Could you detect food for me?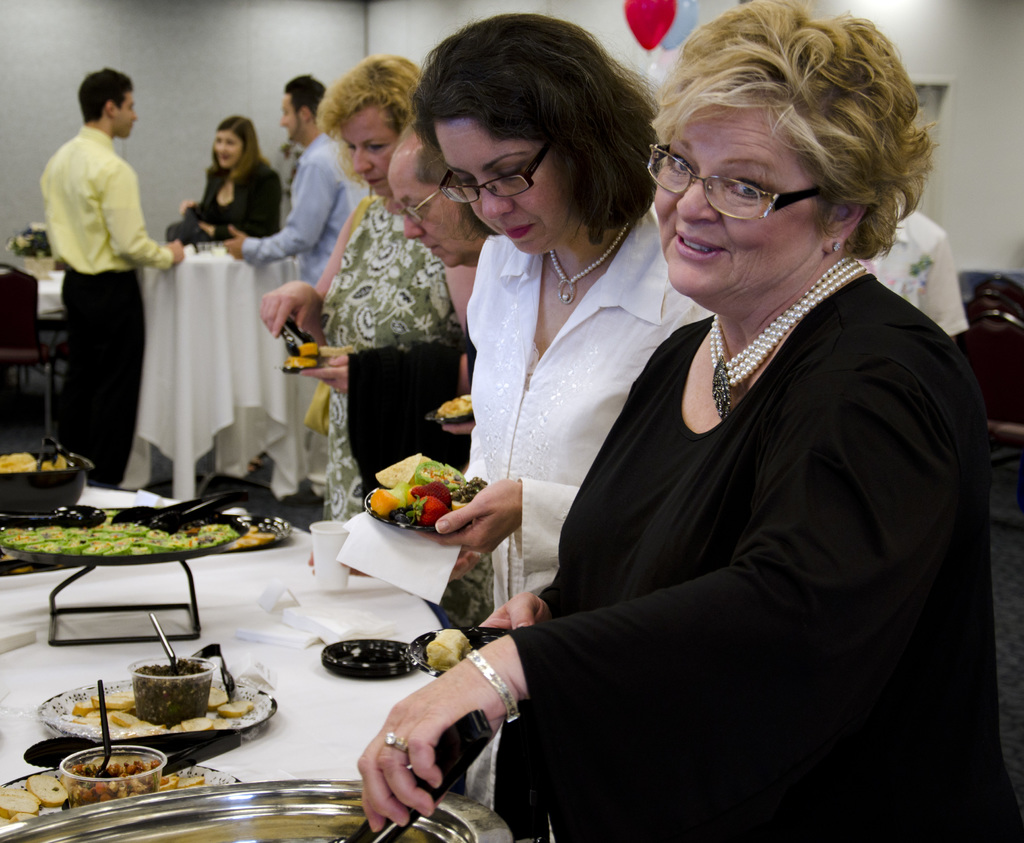
Detection result: bbox=[10, 809, 35, 822].
